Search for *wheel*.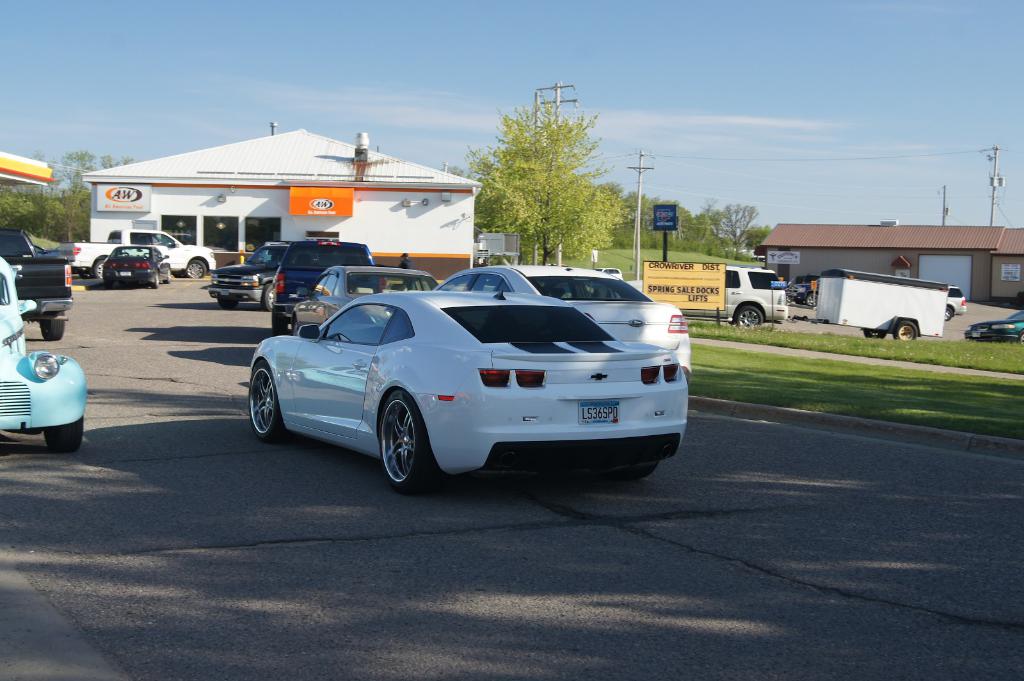
Found at 38:306:65:341.
